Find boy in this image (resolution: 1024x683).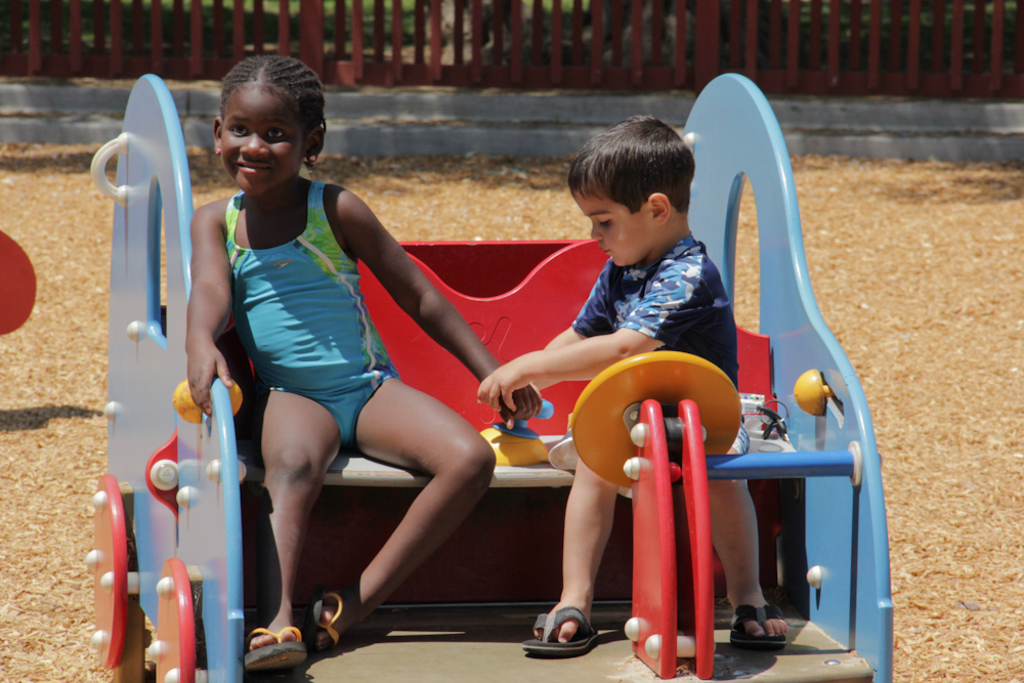
472/115/772/678.
